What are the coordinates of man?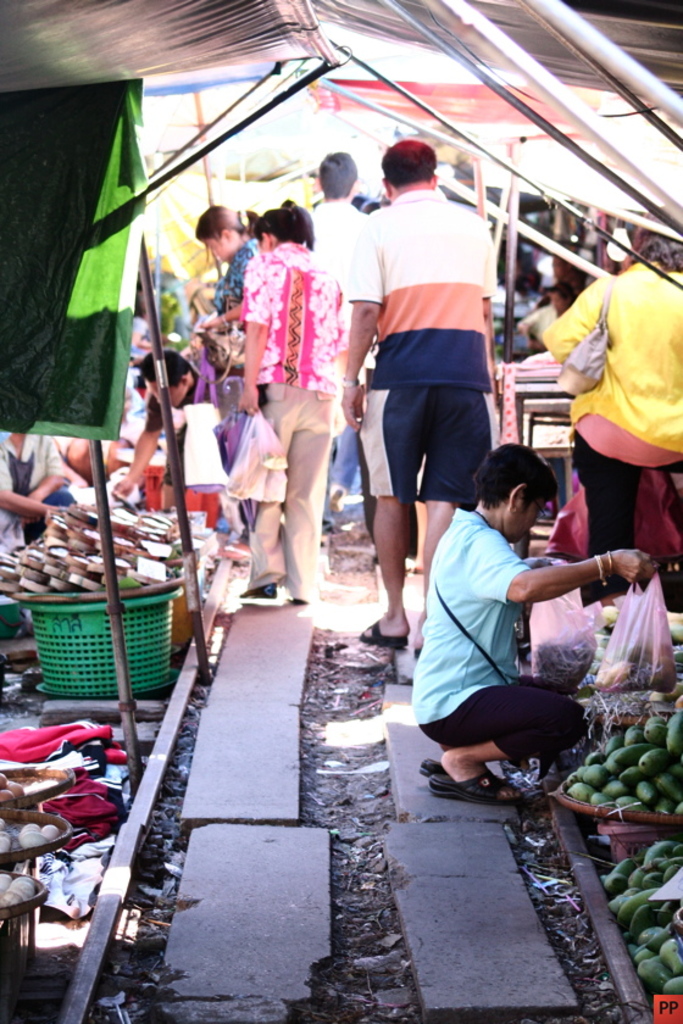
crop(526, 280, 579, 355).
